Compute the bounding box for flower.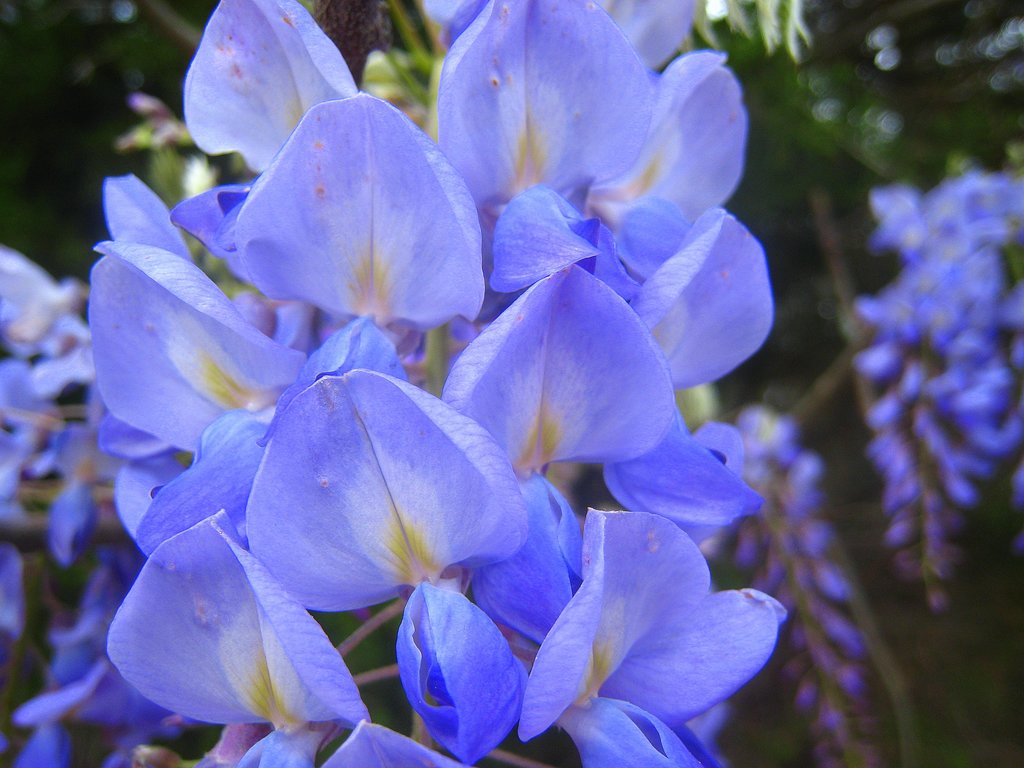
496 499 783 741.
